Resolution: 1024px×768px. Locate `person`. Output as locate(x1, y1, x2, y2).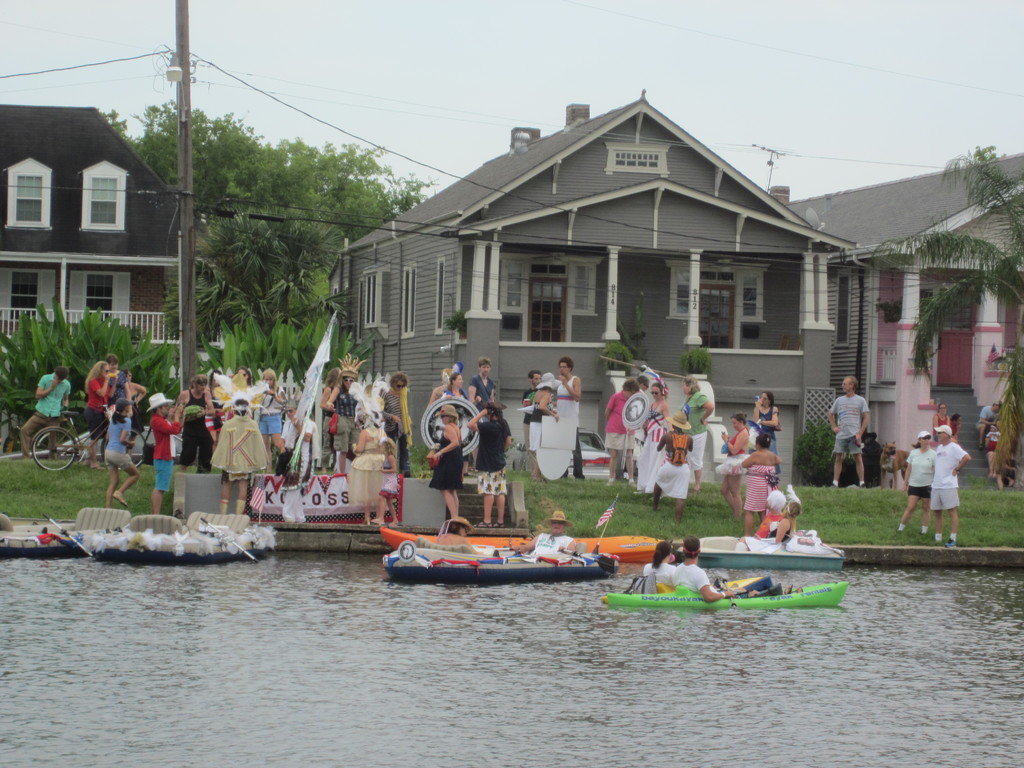
locate(929, 426, 970, 548).
